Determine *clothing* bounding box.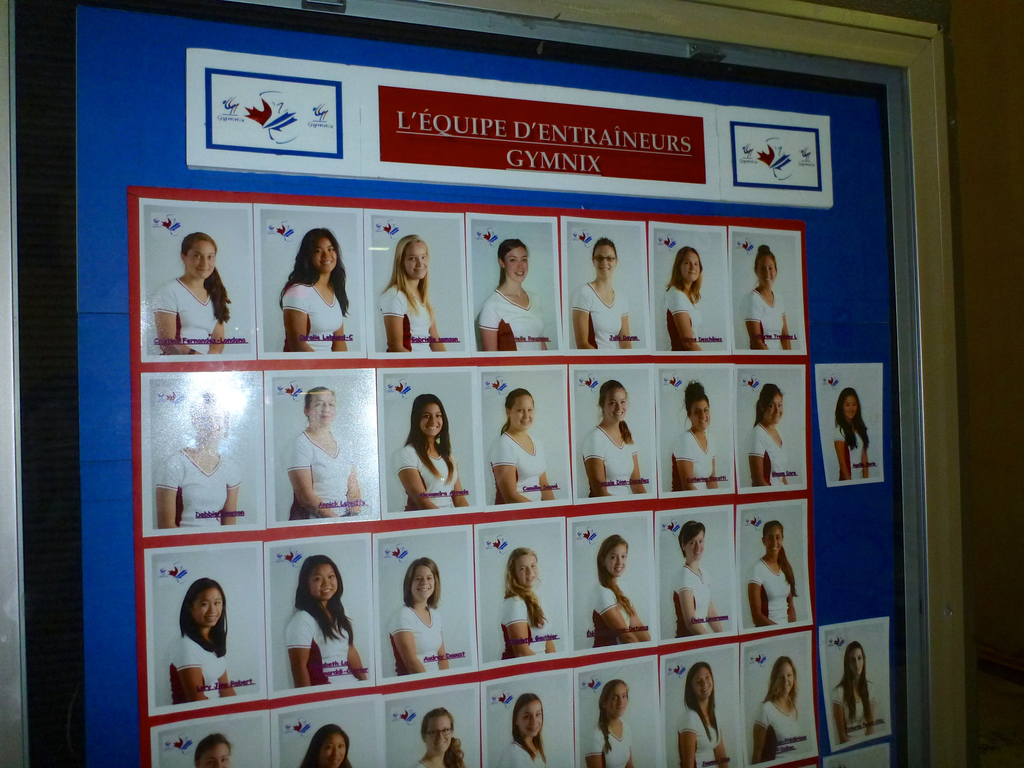
Determined: 494 596 546 653.
